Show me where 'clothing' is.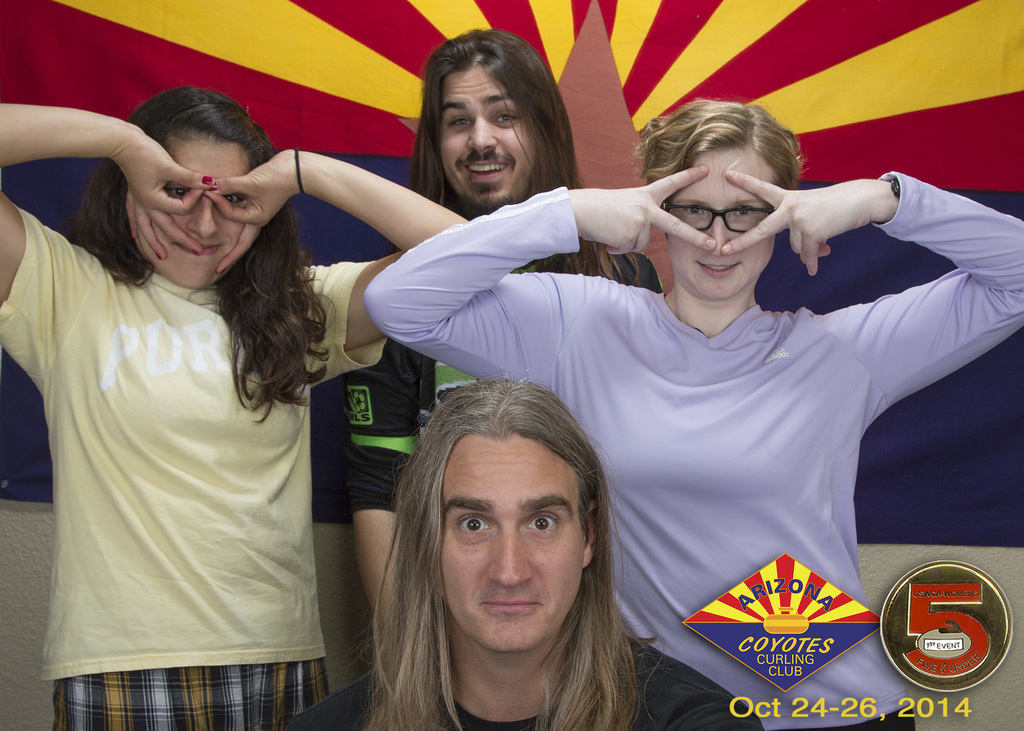
'clothing' is at pyautogui.locateOnScreen(351, 239, 664, 510).
